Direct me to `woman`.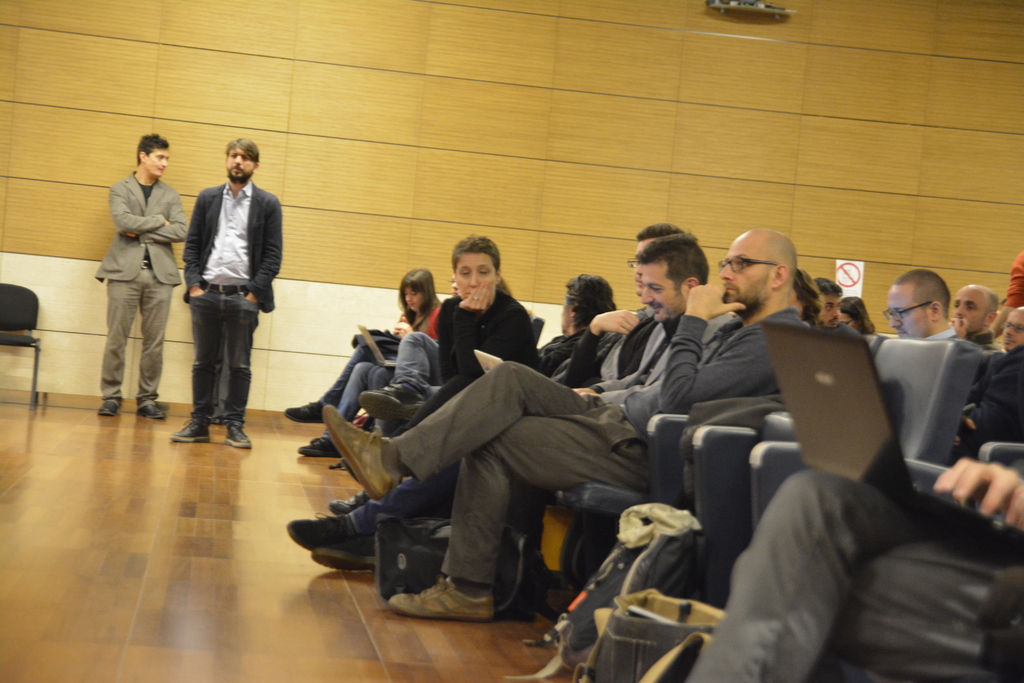
Direction: {"x1": 323, "y1": 273, "x2": 612, "y2": 516}.
